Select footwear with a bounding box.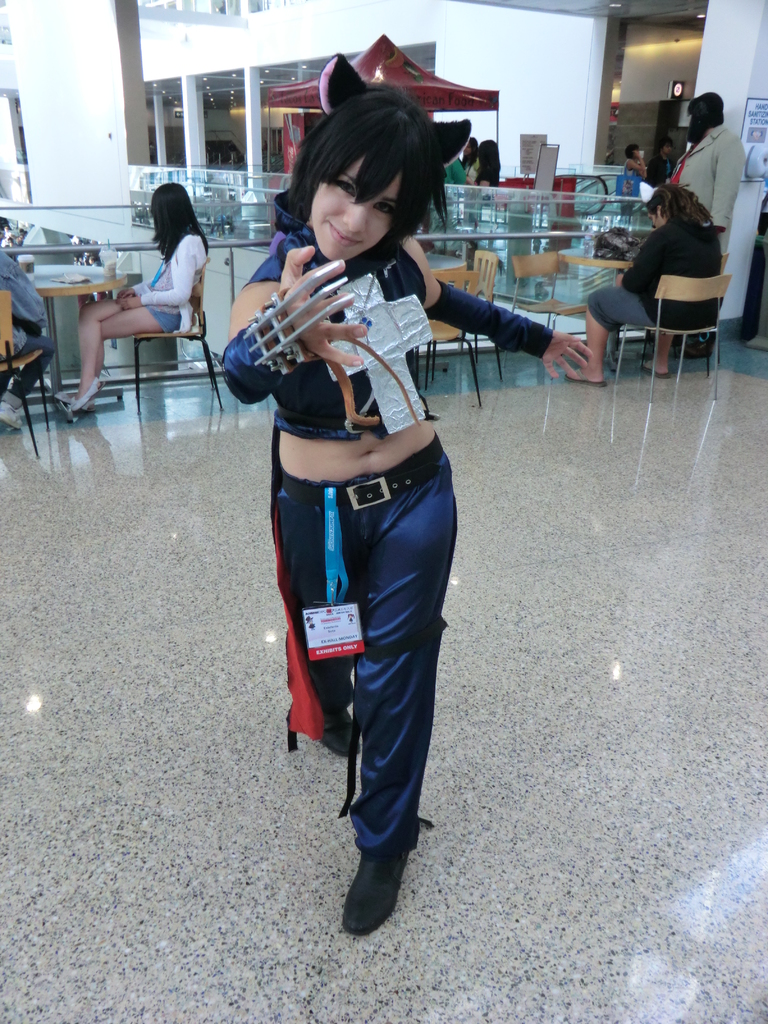
bbox=[566, 365, 609, 388].
